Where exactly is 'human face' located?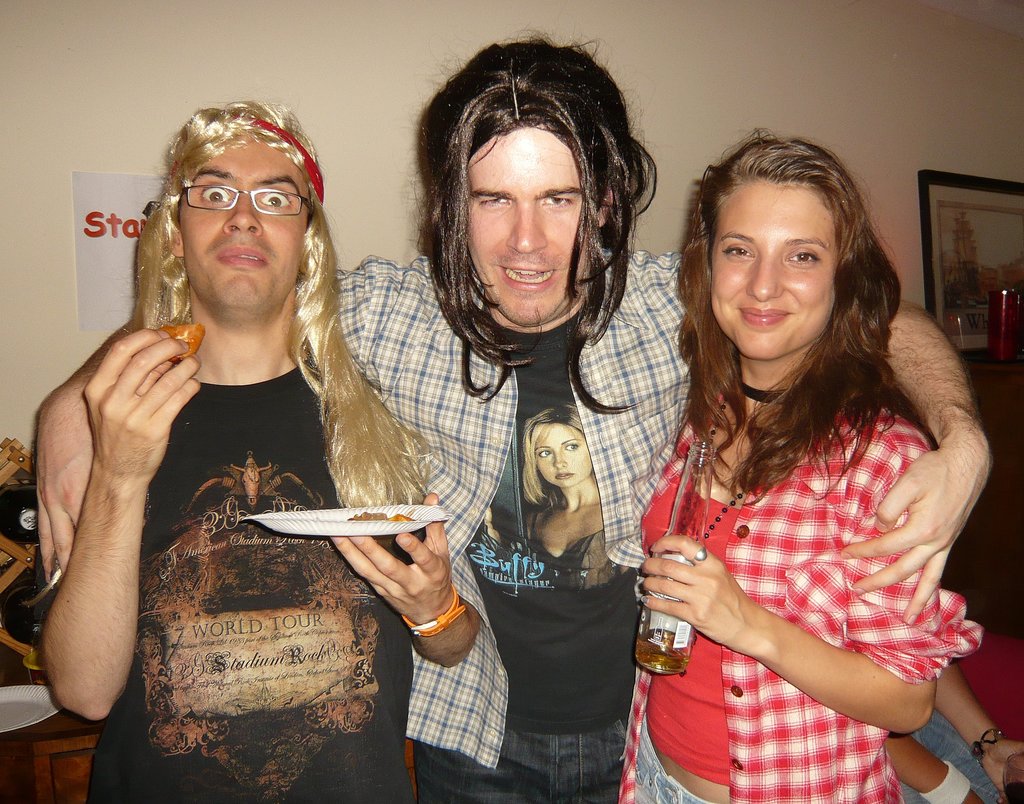
Its bounding box is 178/146/309/316.
